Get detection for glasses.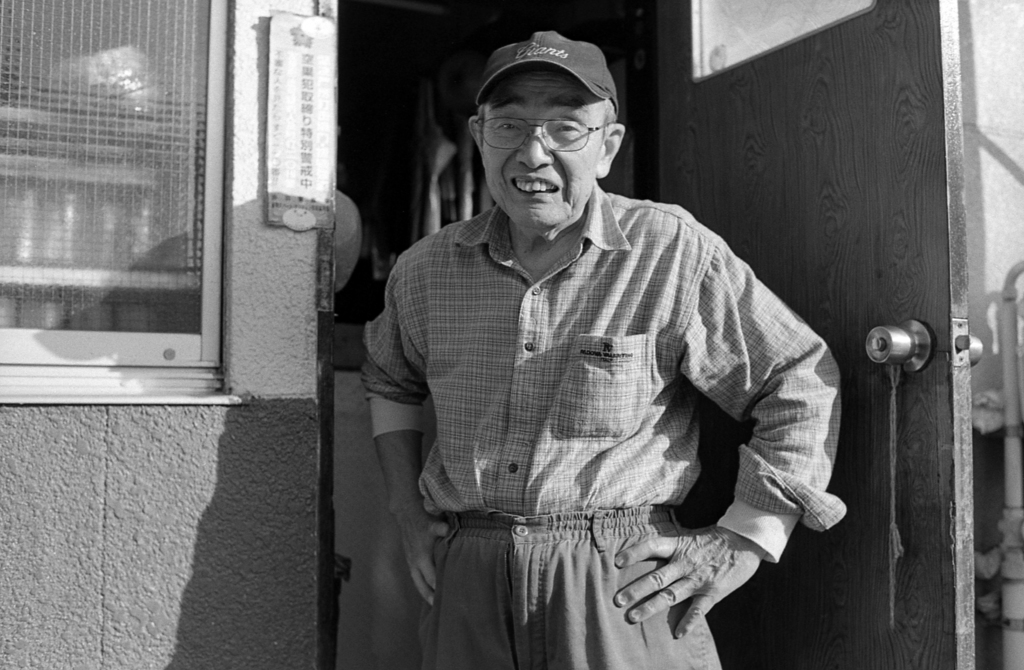
Detection: 473/108/612/155.
